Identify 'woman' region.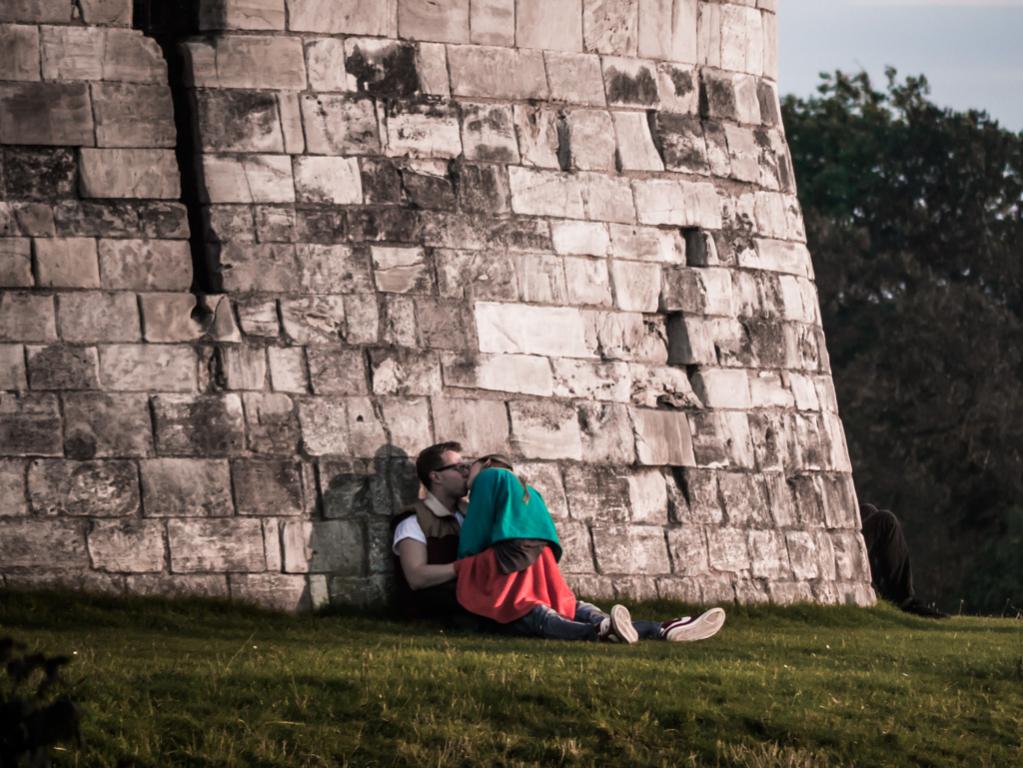
Region: 444 453 583 620.
